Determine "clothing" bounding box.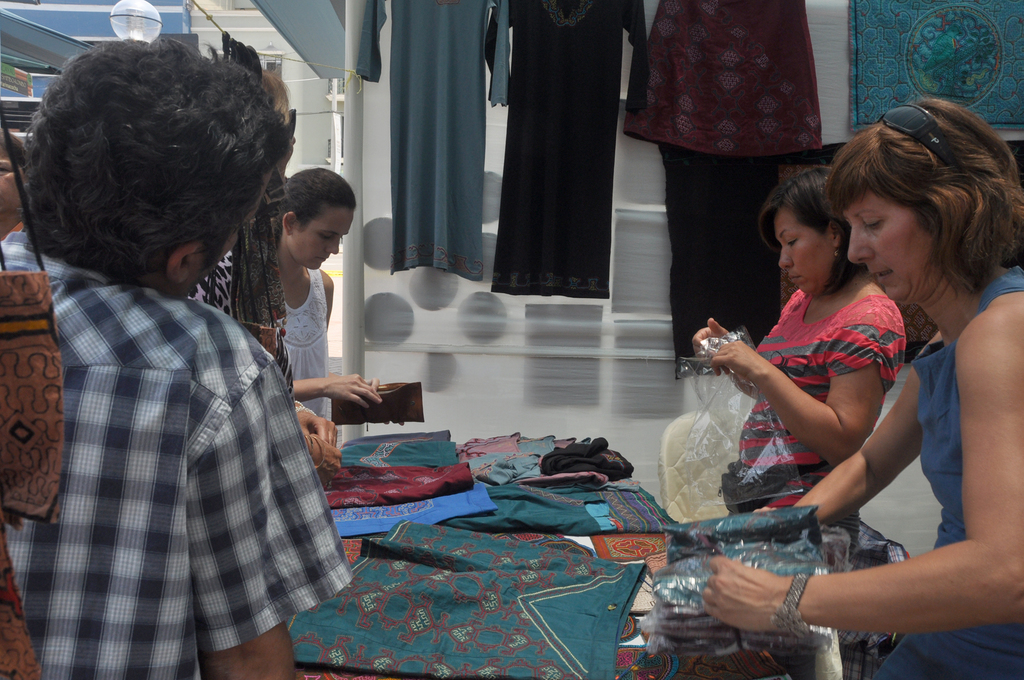
Determined: bbox(625, 0, 820, 378).
